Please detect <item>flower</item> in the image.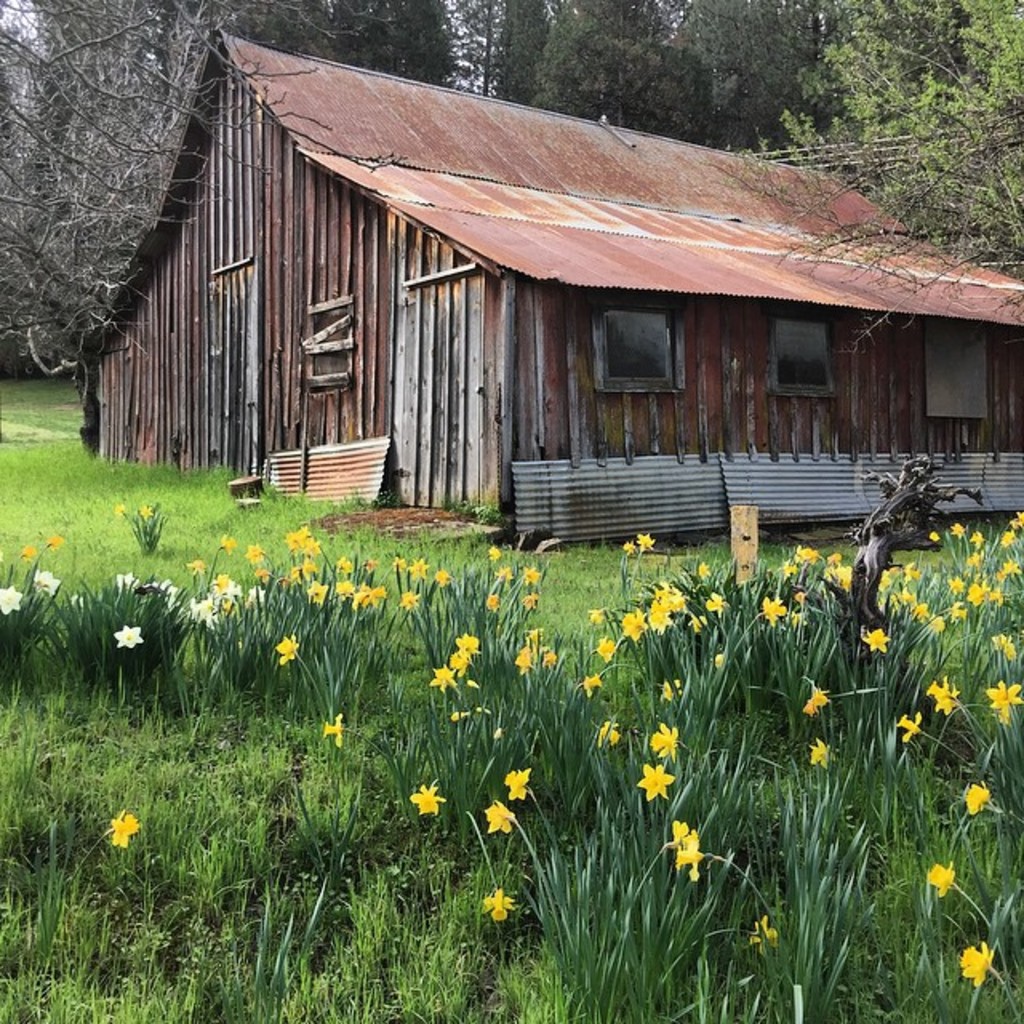
<region>995, 635, 1011, 653</region>.
